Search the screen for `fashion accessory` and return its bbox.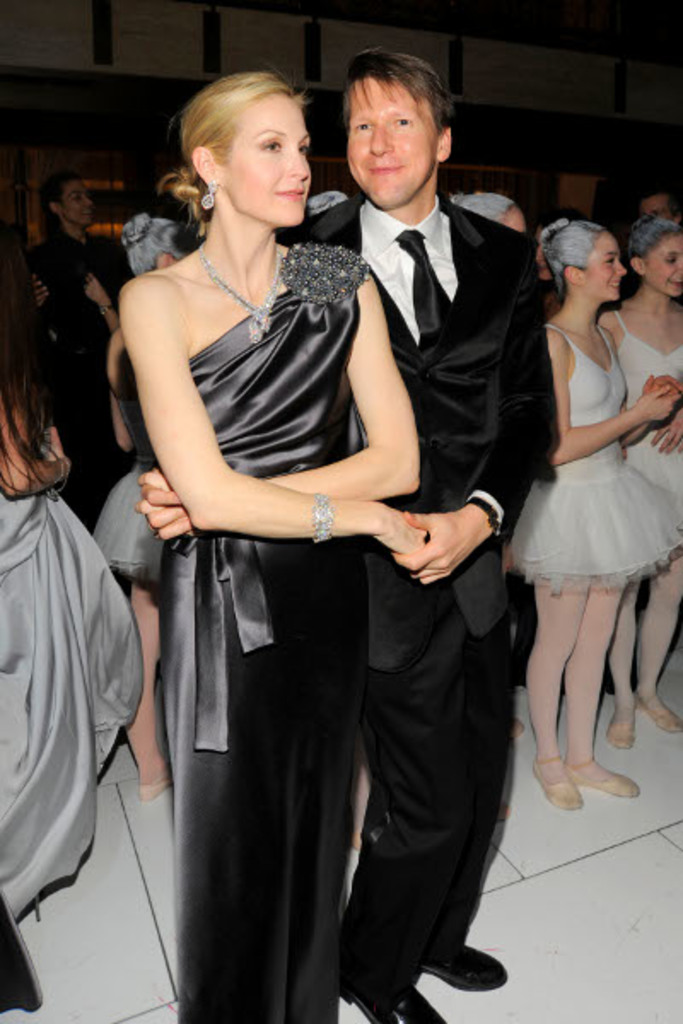
Found: select_region(198, 239, 289, 340).
